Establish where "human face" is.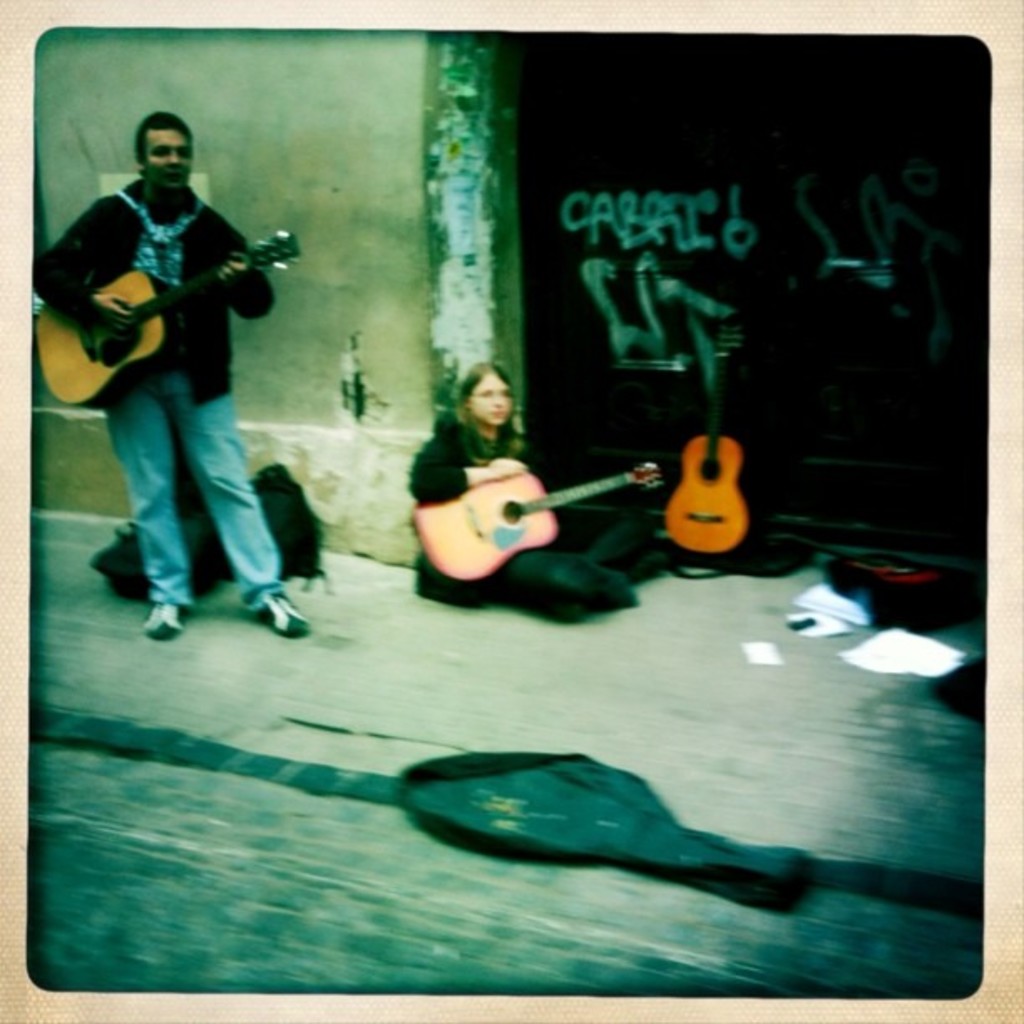
Established at pyautogui.locateOnScreen(139, 132, 192, 192).
